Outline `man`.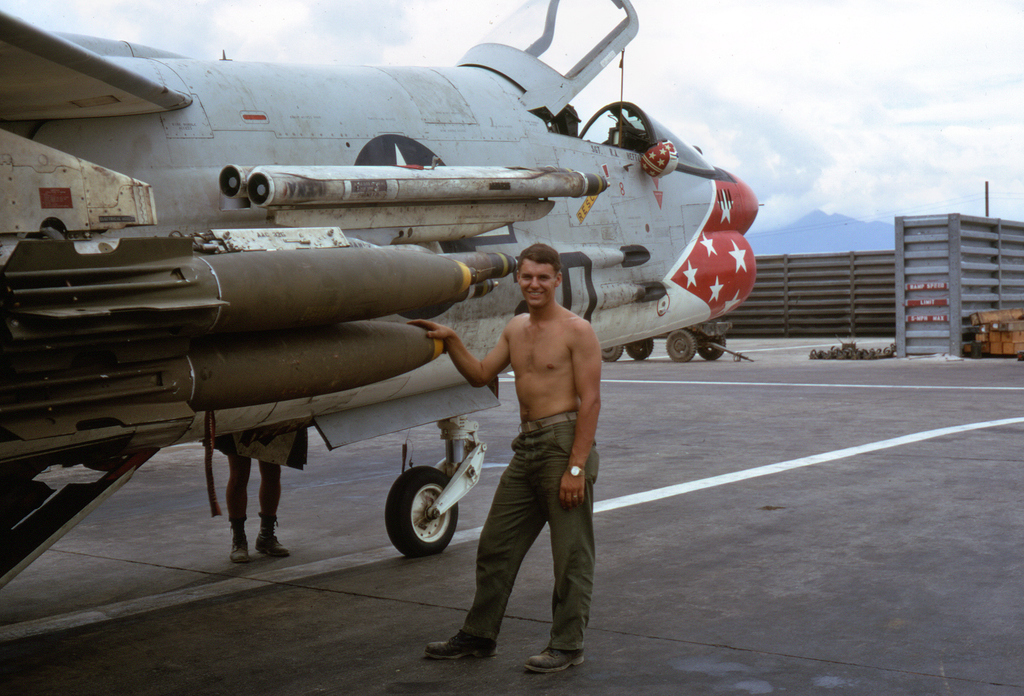
Outline: box(444, 245, 618, 670).
